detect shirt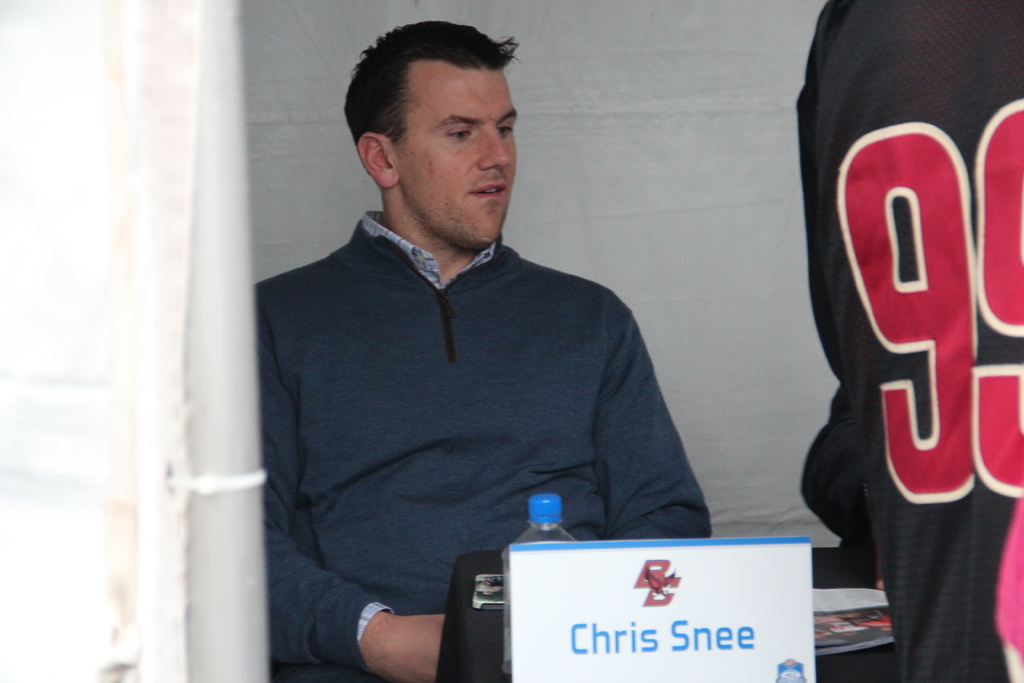
bbox(359, 209, 500, 645)
